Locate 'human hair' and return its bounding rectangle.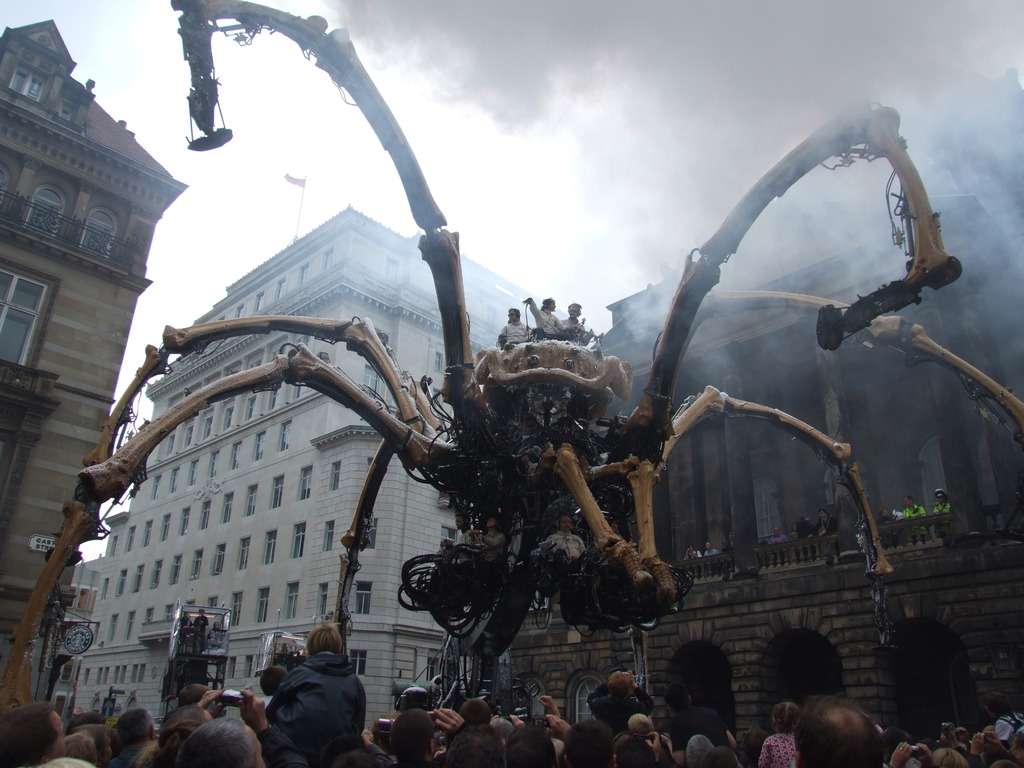
(x1=506, y1=723, x2=557, y2=767).
